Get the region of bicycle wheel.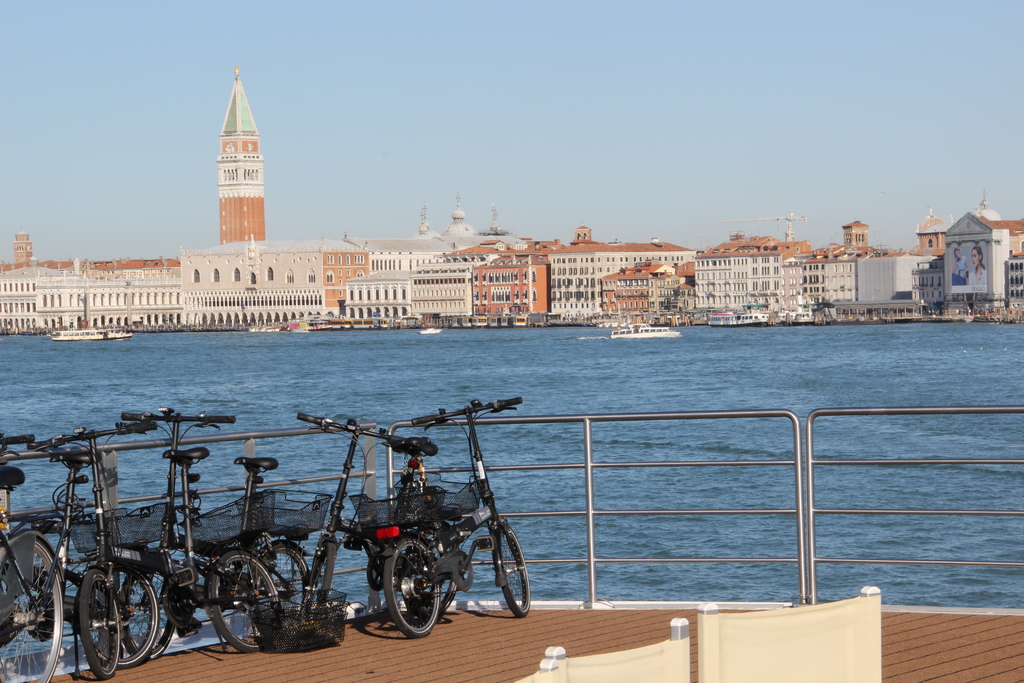
(left=236, top=546, right=312, bottom=629).
